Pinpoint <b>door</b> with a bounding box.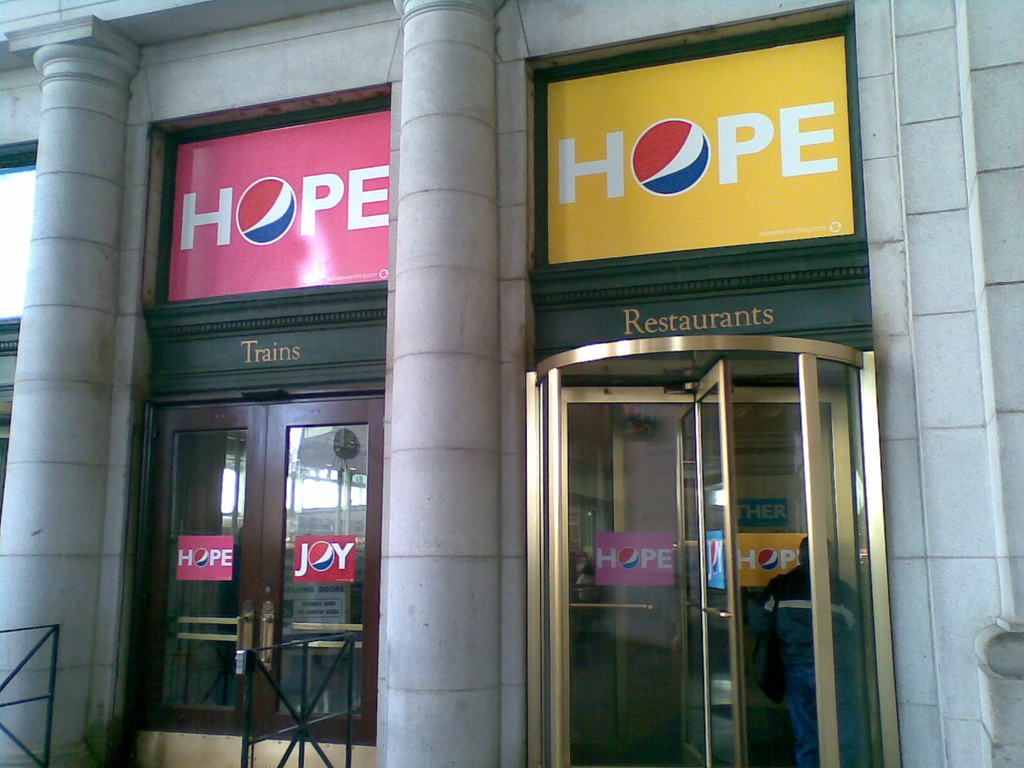
detection(518, 340, 897, 767).
